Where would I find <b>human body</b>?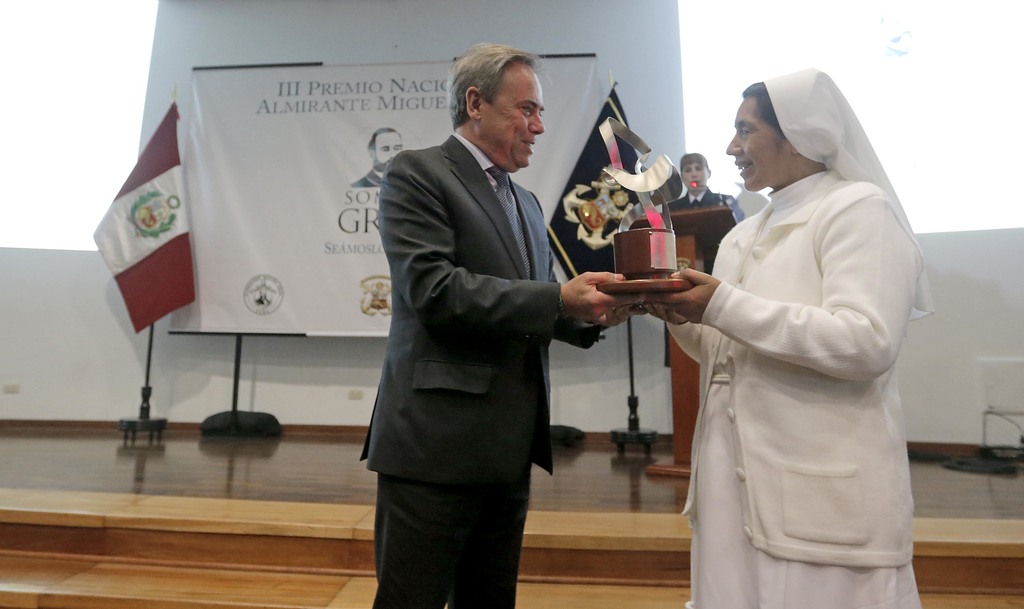
At (x1=636, y1=68, x2=925, y2=608).
